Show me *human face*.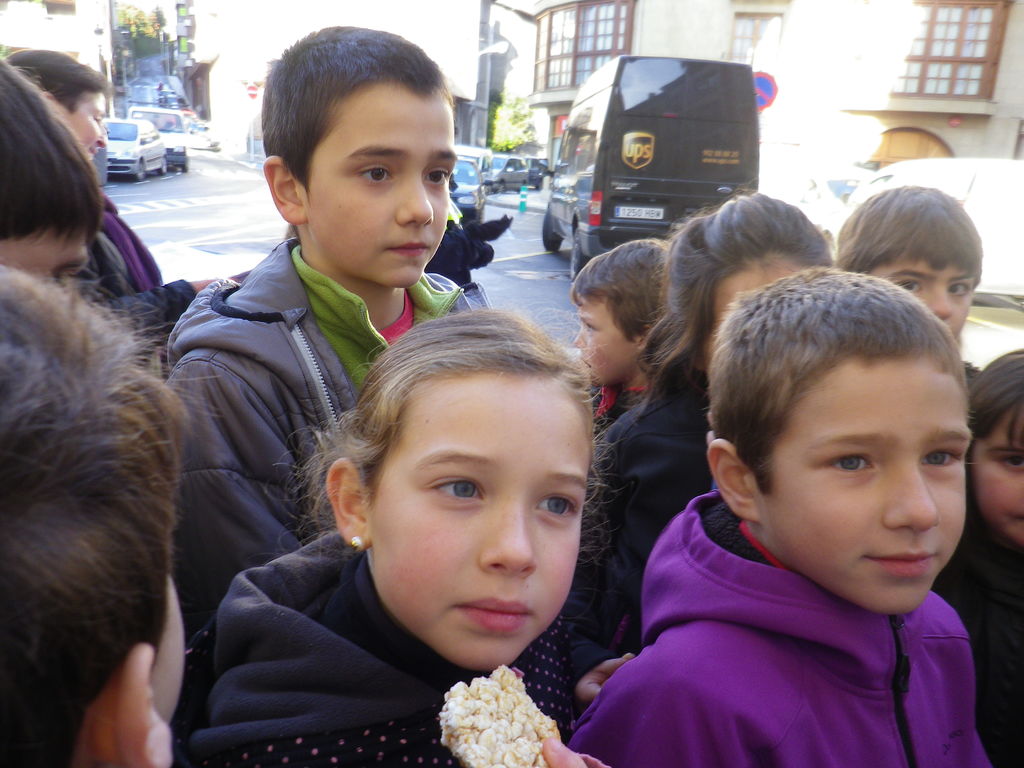
*human face* is here: bbox=[758, 359, 967, 617].
